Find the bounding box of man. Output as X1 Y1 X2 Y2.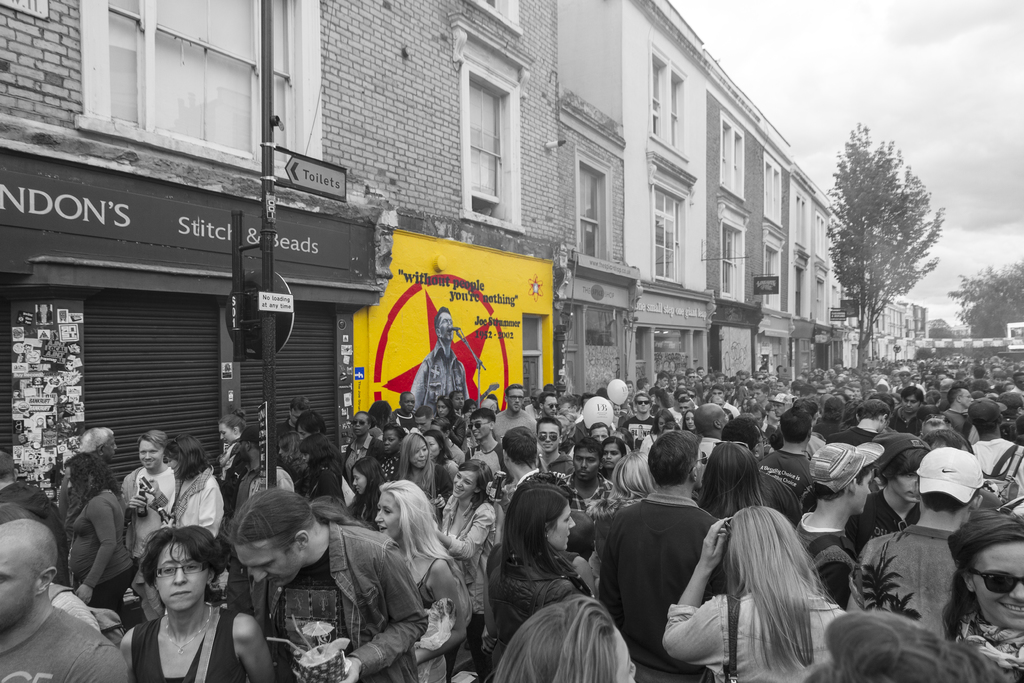
943 384 973 437.
